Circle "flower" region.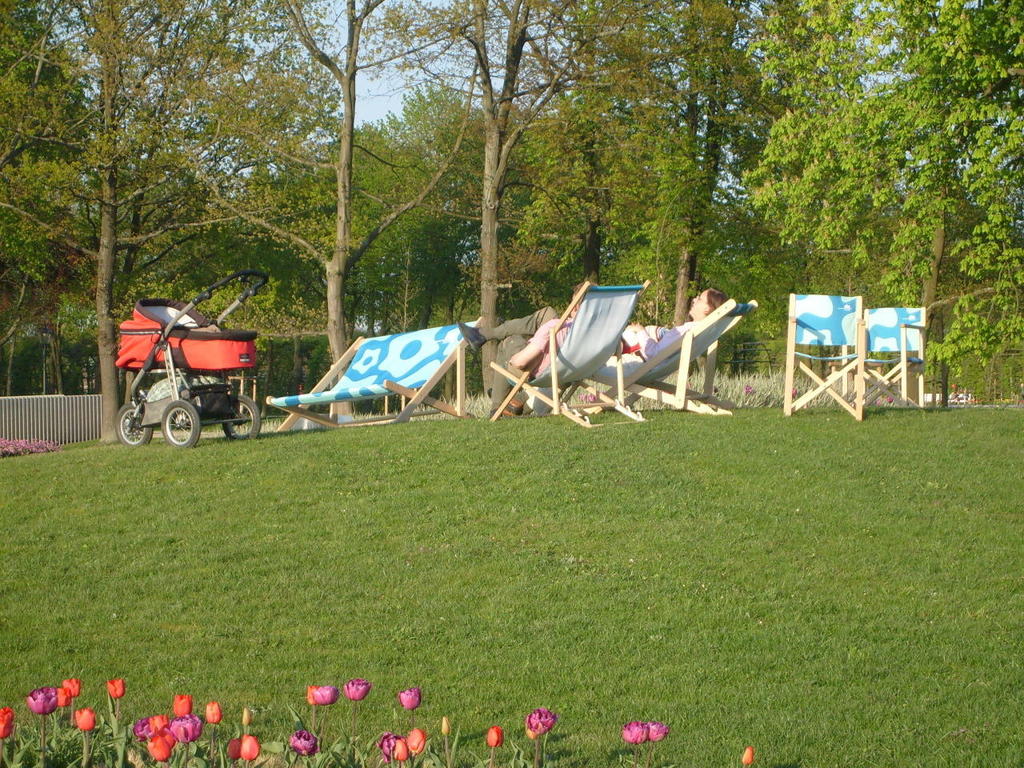
Region: crop(525, 722, 538, 742).
